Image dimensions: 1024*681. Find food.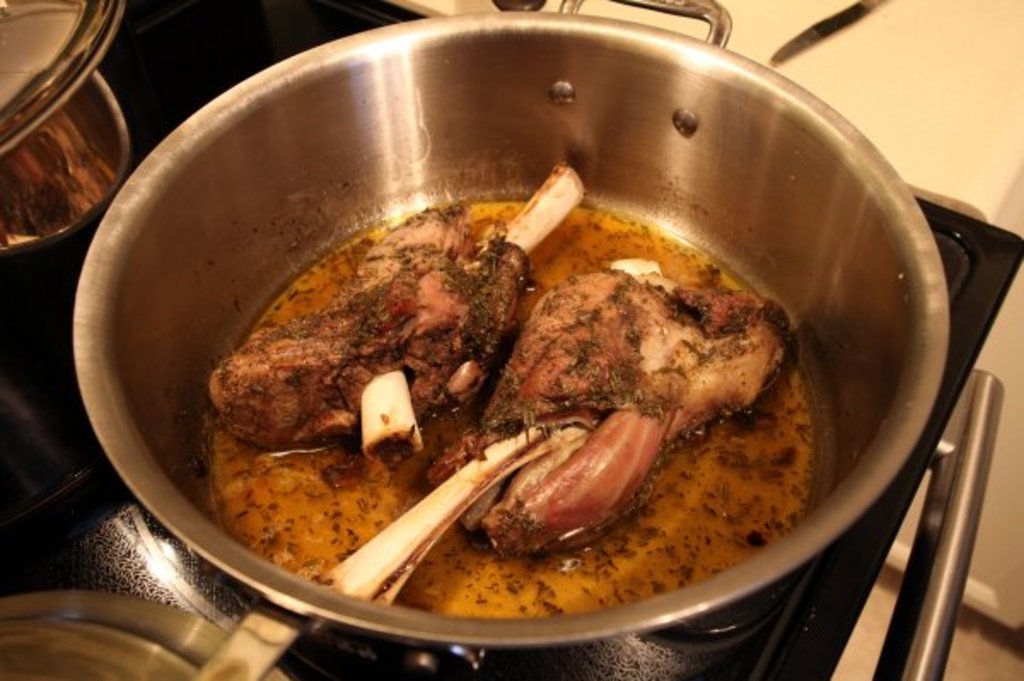
[x1=131, y1=113, x2=908, y2=616].
